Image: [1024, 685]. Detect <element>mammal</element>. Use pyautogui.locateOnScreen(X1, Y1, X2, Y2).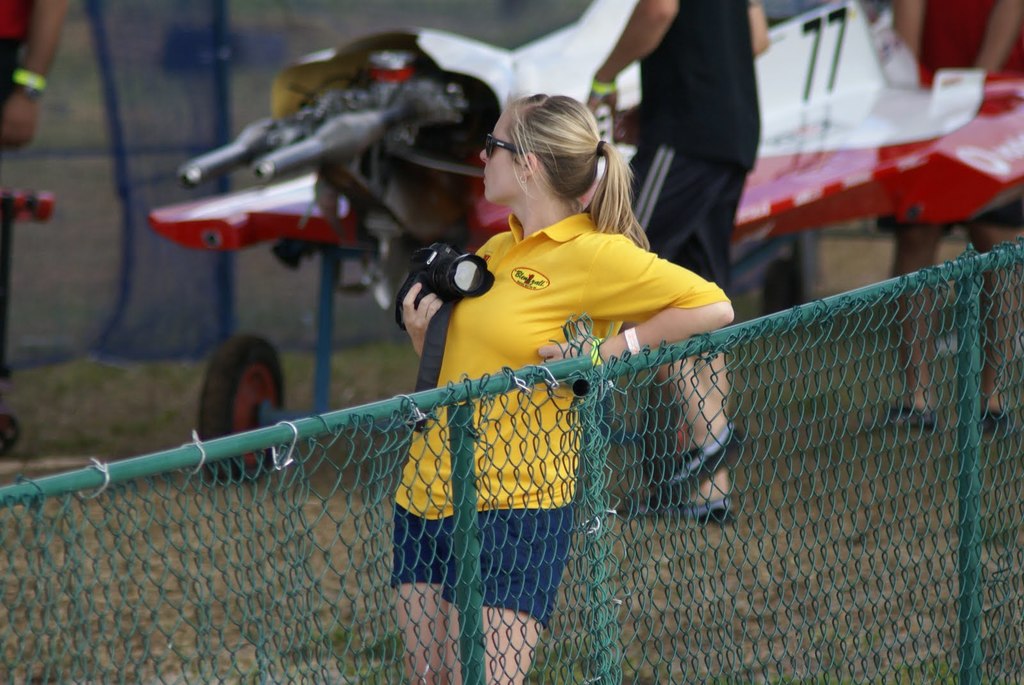
pyautogui.locateOnScreen(879, 2, 1023, 429).
